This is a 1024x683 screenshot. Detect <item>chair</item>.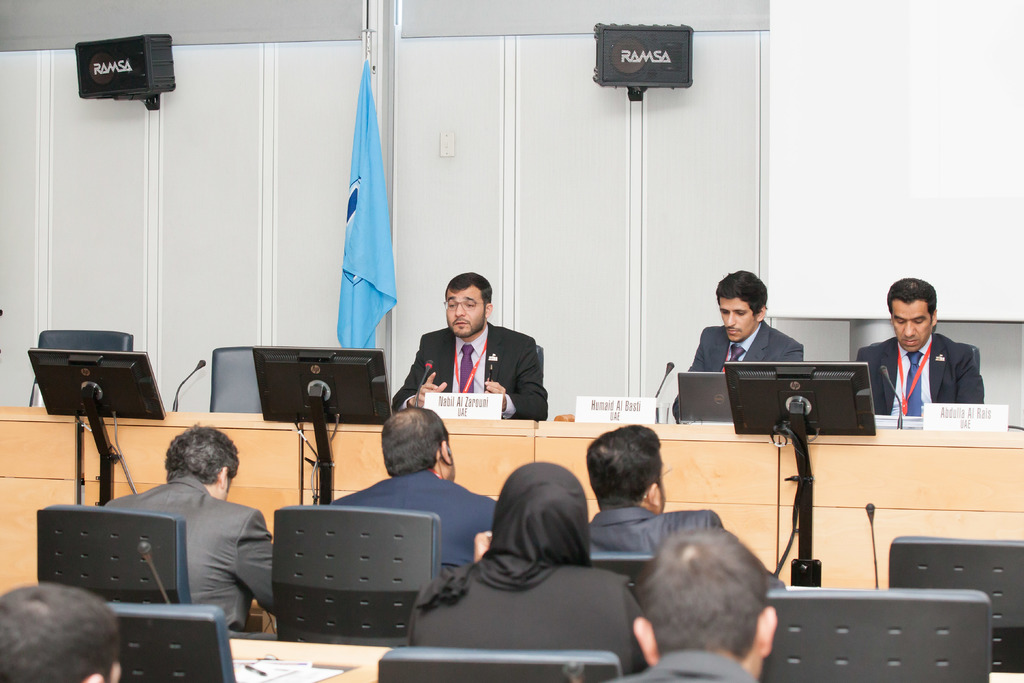
<region>885, 536, 1023, 672</region>.
